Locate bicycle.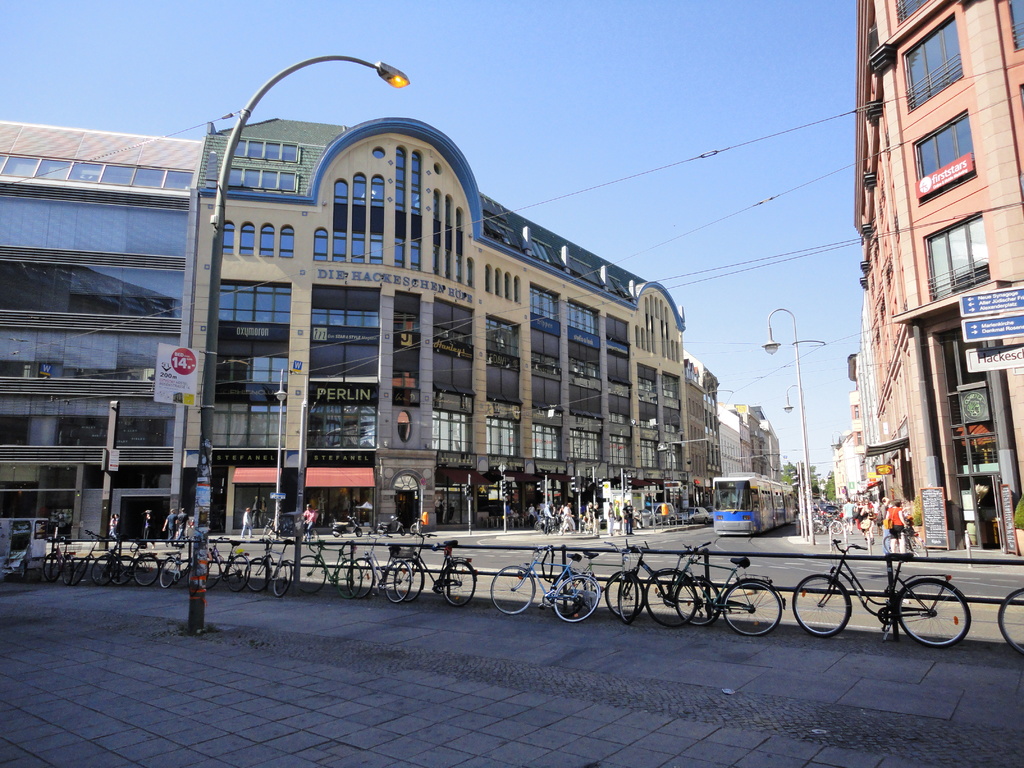
Bounding box: (293, 537, 358, 602).
